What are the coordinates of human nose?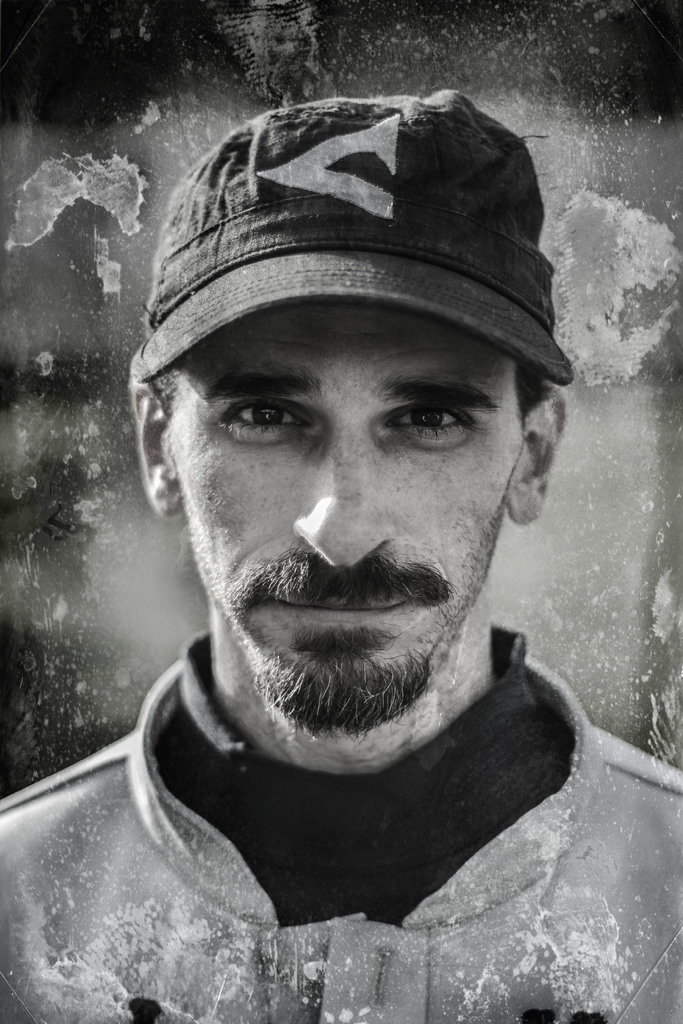
crop(291, 444, 392, 573).
